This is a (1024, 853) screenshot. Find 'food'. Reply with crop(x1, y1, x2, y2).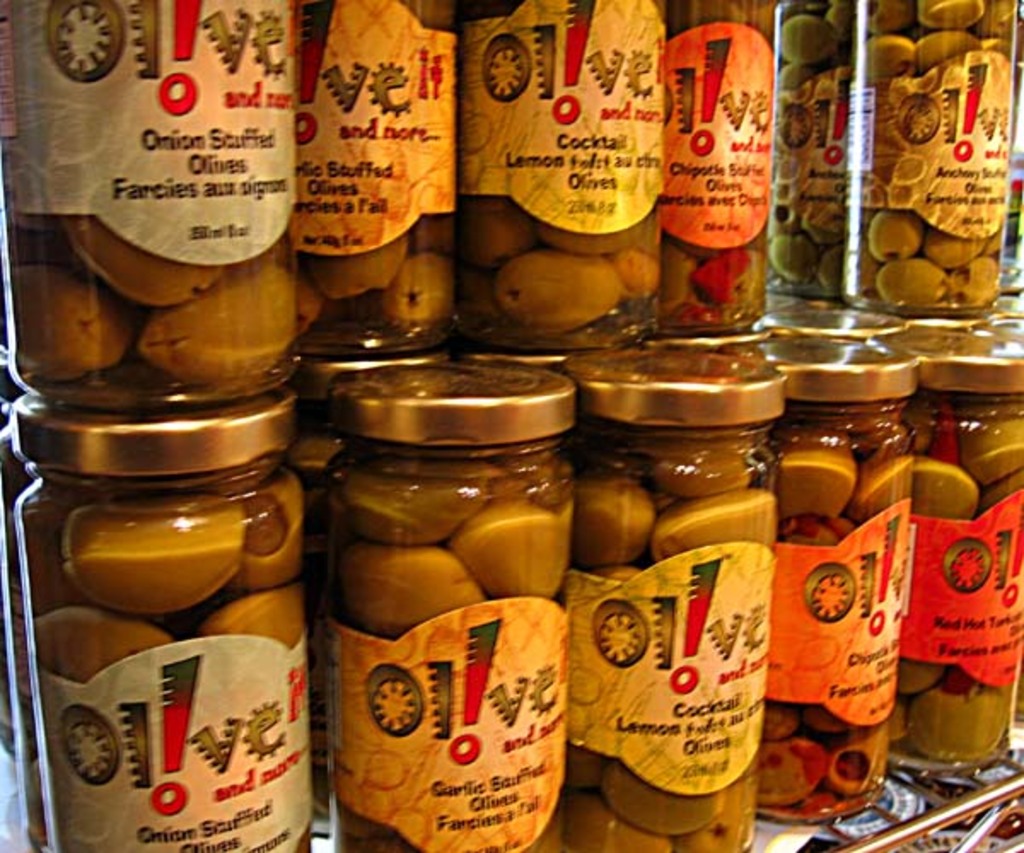
crop(26, 486, 92, 616).
